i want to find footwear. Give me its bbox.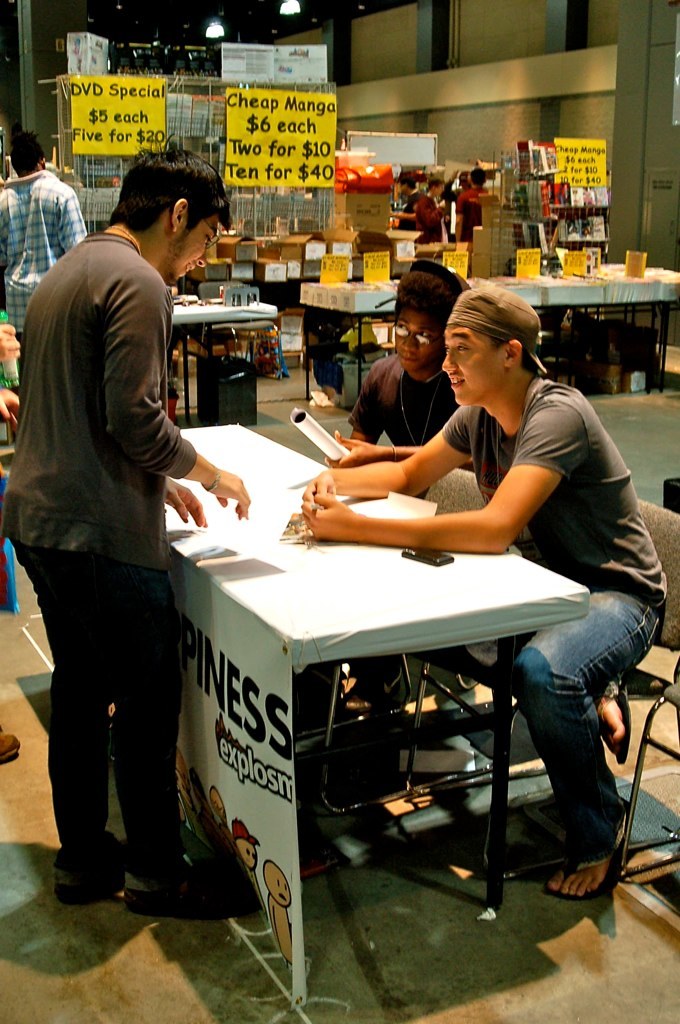
[x1=0, y1=724, x2=27, y2=763].
